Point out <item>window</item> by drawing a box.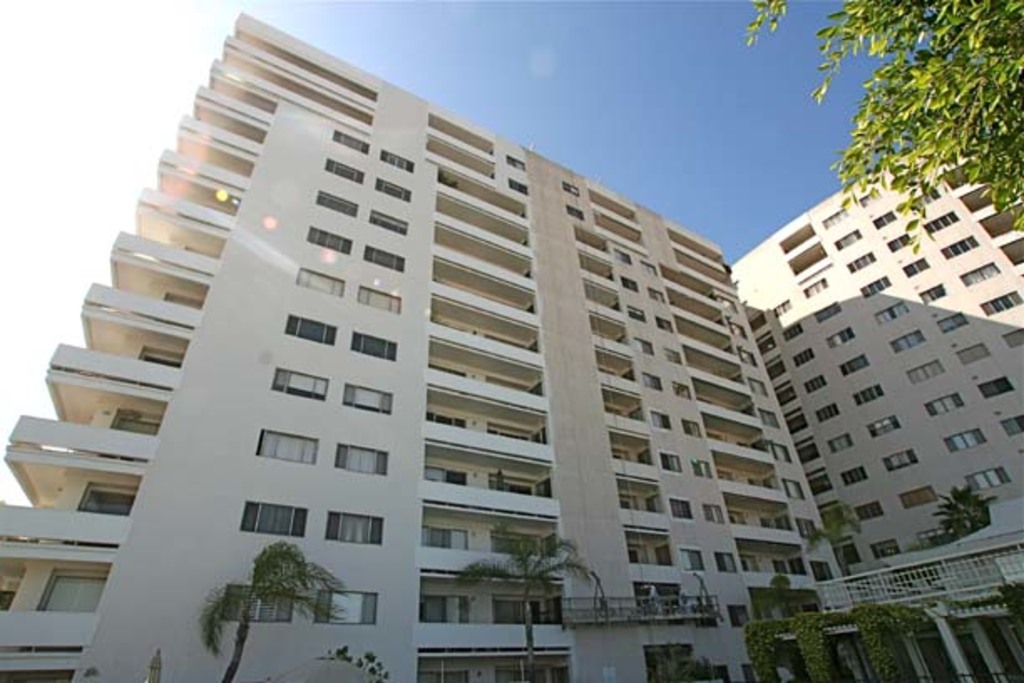
region(368, 209, 405, 234).
